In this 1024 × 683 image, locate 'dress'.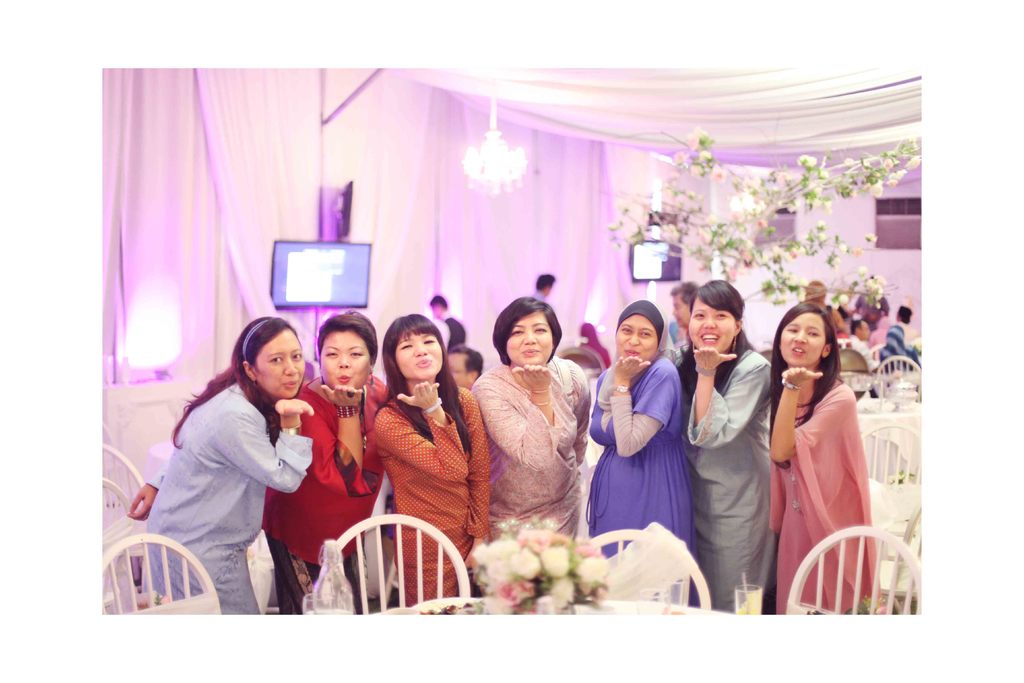
Bounding box: {"left": 138, "top": 358, "right": 305, "bottom": 616}.
